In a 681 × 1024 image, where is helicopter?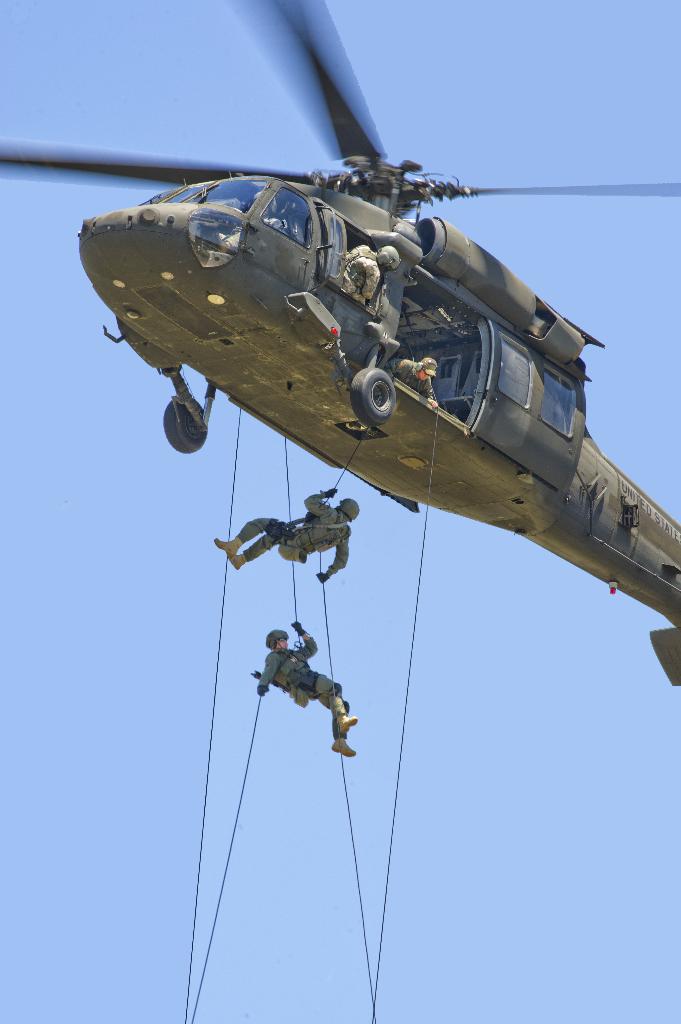
bbox(7, 0, 680, 664).
